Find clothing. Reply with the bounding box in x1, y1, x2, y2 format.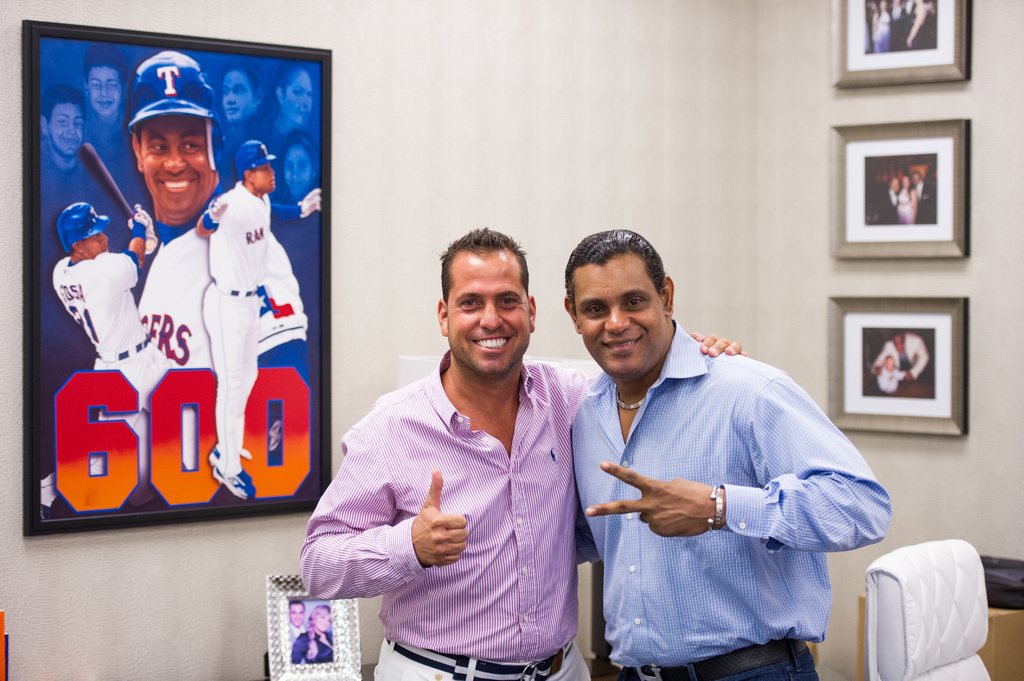
896, 13, 935, 51.
